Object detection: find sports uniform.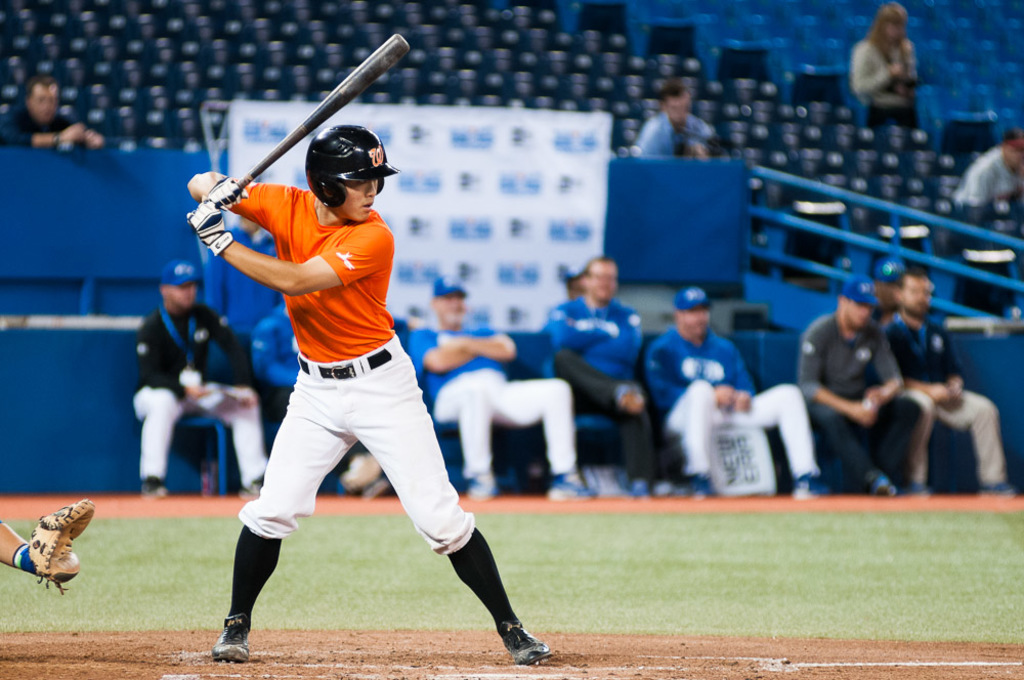
x1=403, y1=322, x2=588, y2=474.
